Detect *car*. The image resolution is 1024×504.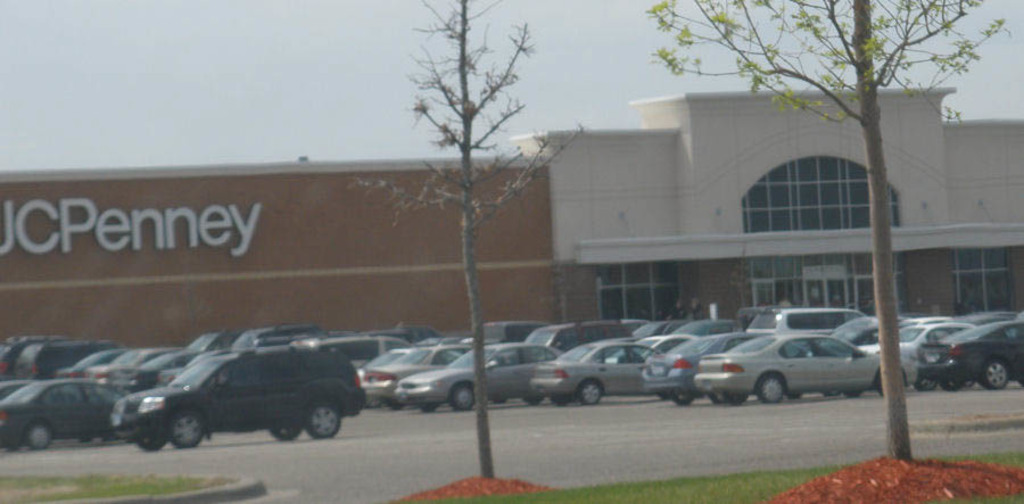
pyautogui.locateOnScreen(922, 314, 1023, 394).
